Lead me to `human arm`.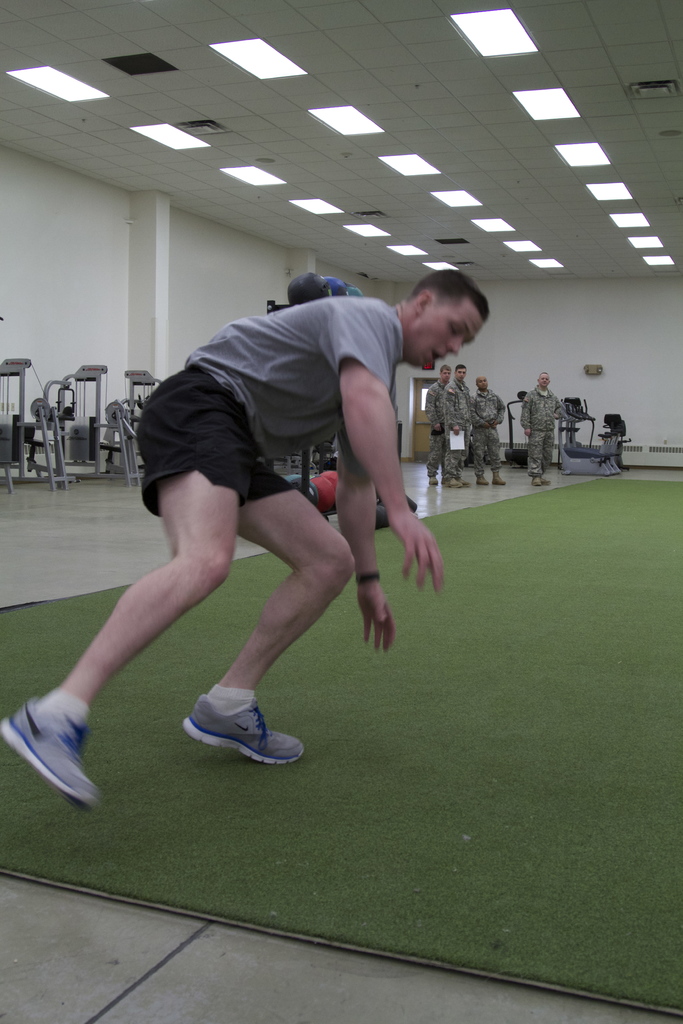
Lead to rect(471, 389, 489, 431).
